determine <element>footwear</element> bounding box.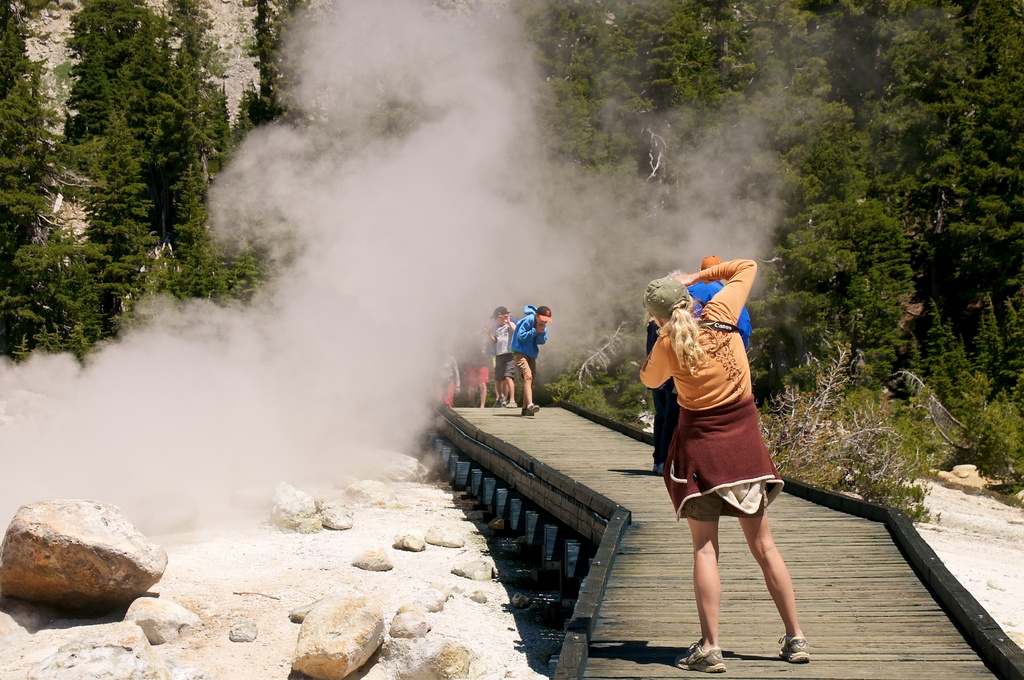
Determined: region(525, 406, 538, 416).
